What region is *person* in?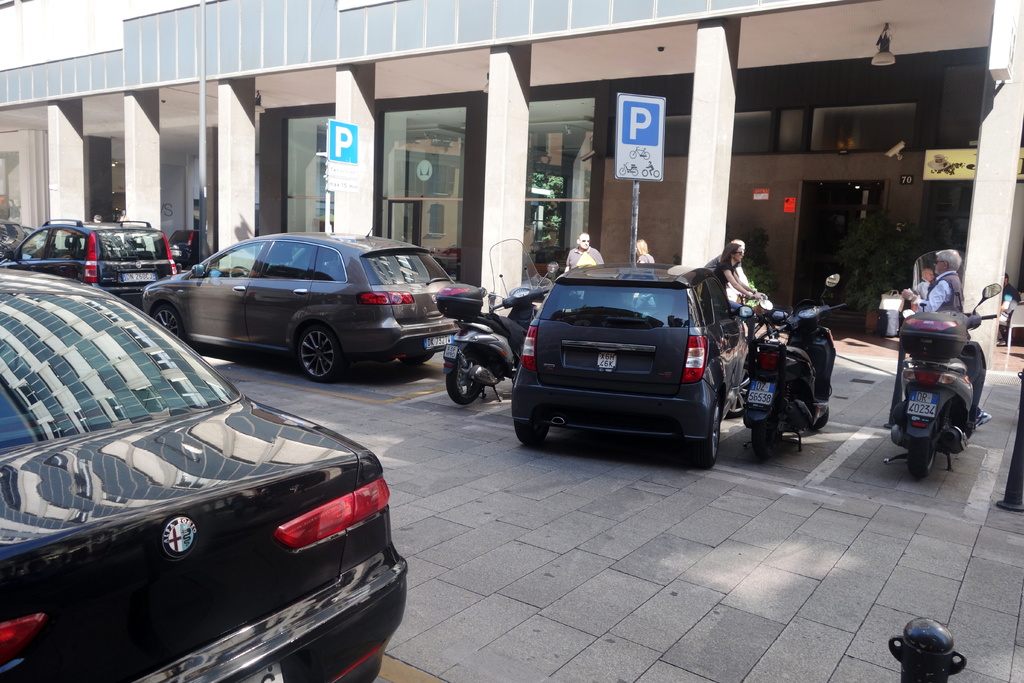
[x1=913, y1=267, x2=934, y2=303].
